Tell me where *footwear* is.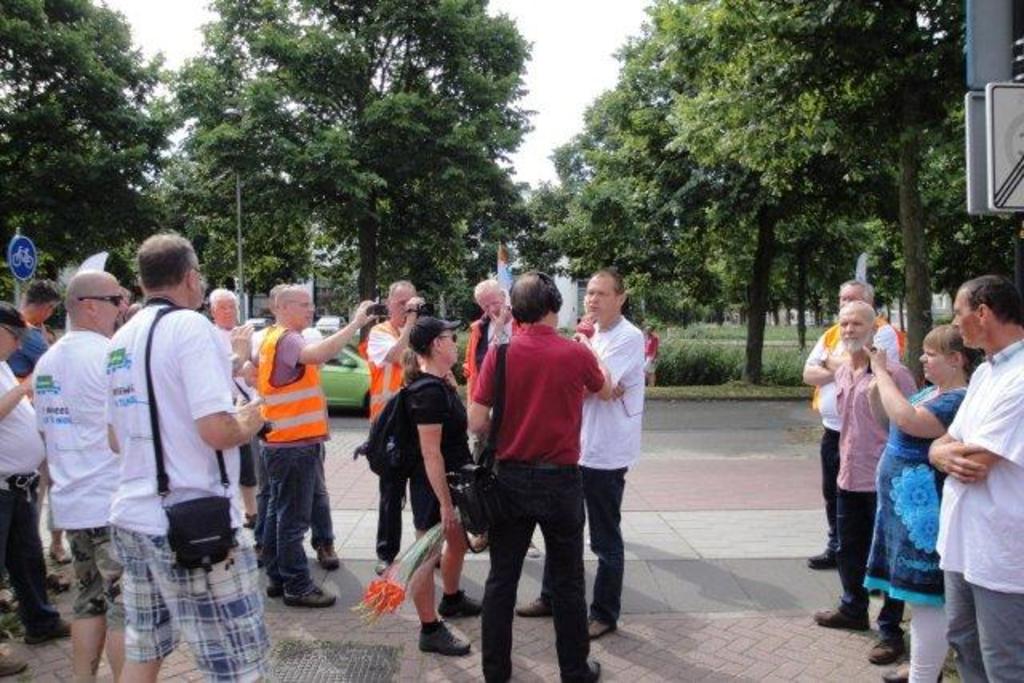
*footwear* is at l=251, t=541, r=264, b=565.
